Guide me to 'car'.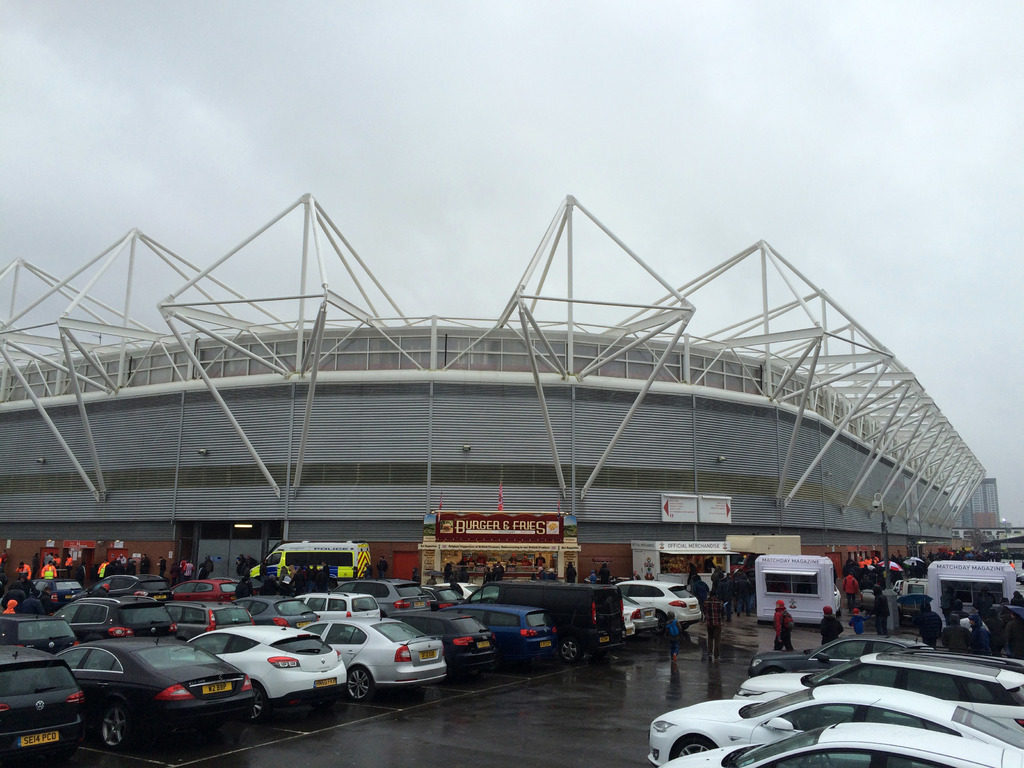
Guidance: (296,617,449,712).
